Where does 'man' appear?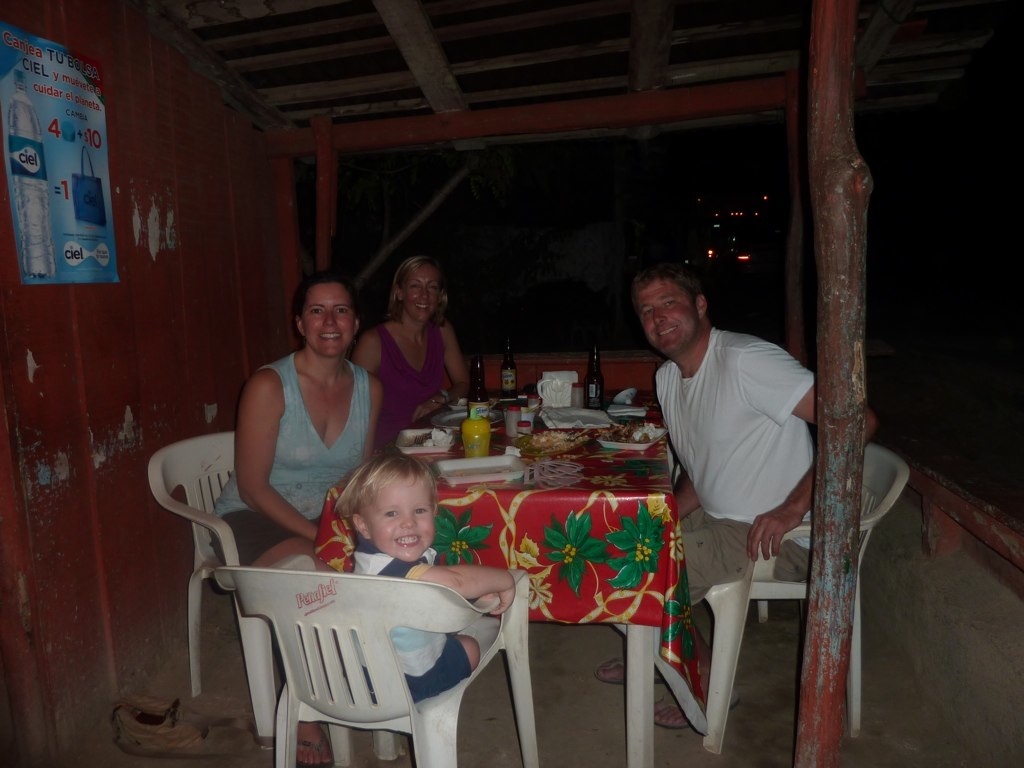
Appears at bbox=(592, 265, 878, 735).
